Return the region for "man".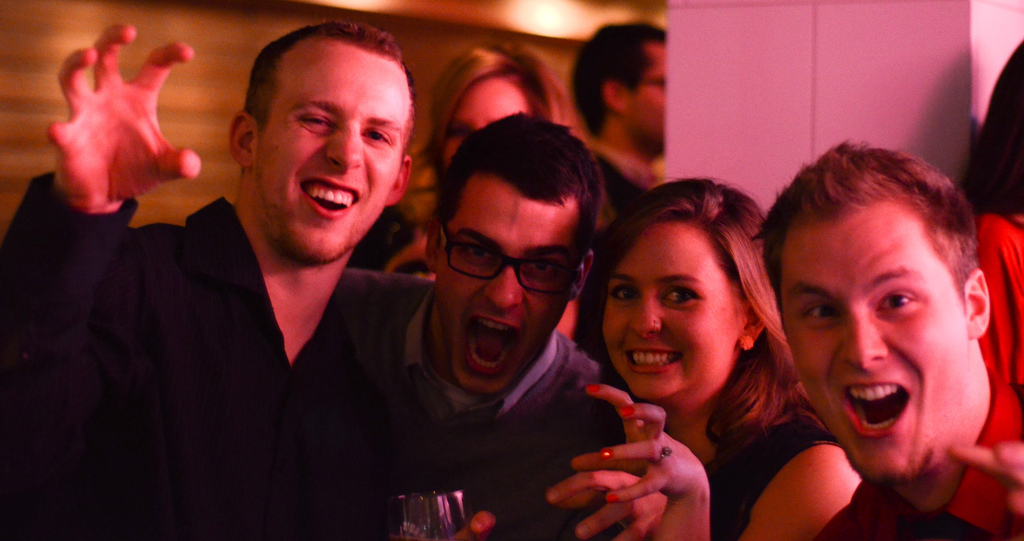
(60,54,465,535).
